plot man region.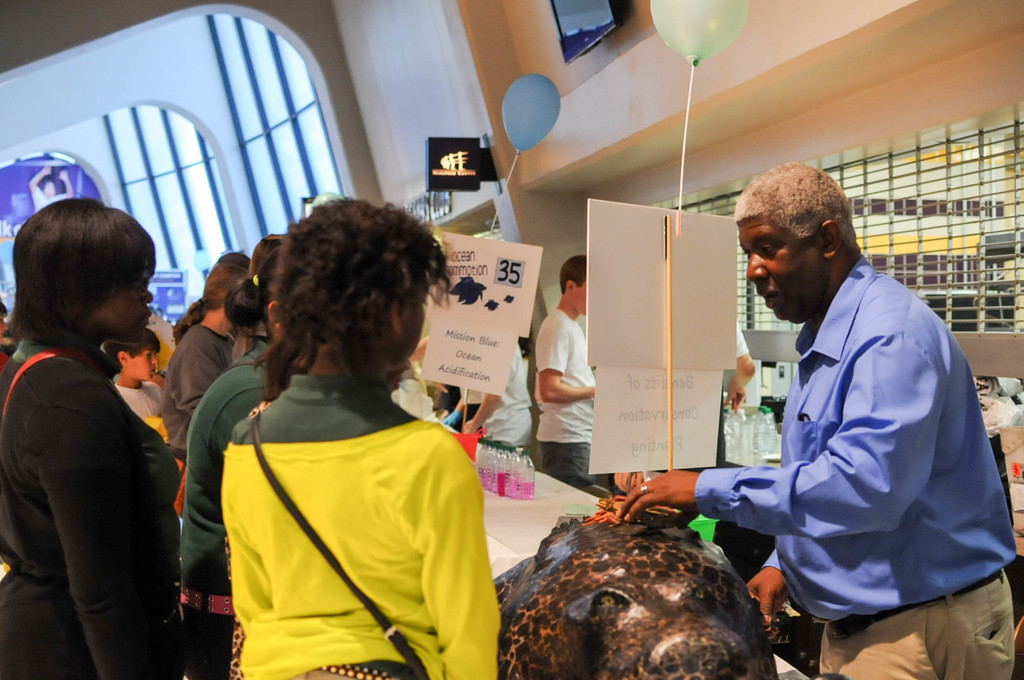
Plotted at 532/255/597/485.
